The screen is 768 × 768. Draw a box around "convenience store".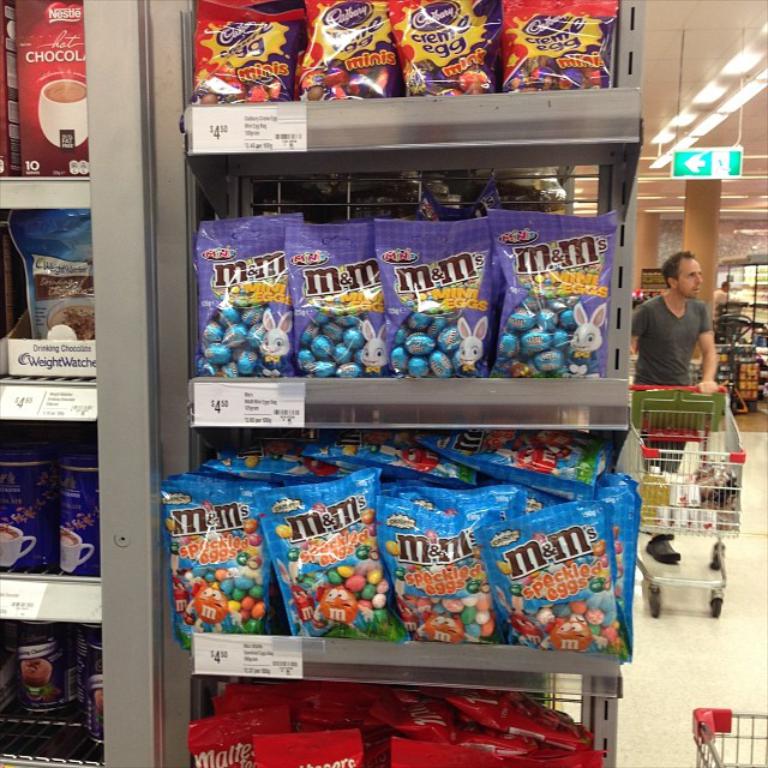
locate(64, 36, 757, 767).
